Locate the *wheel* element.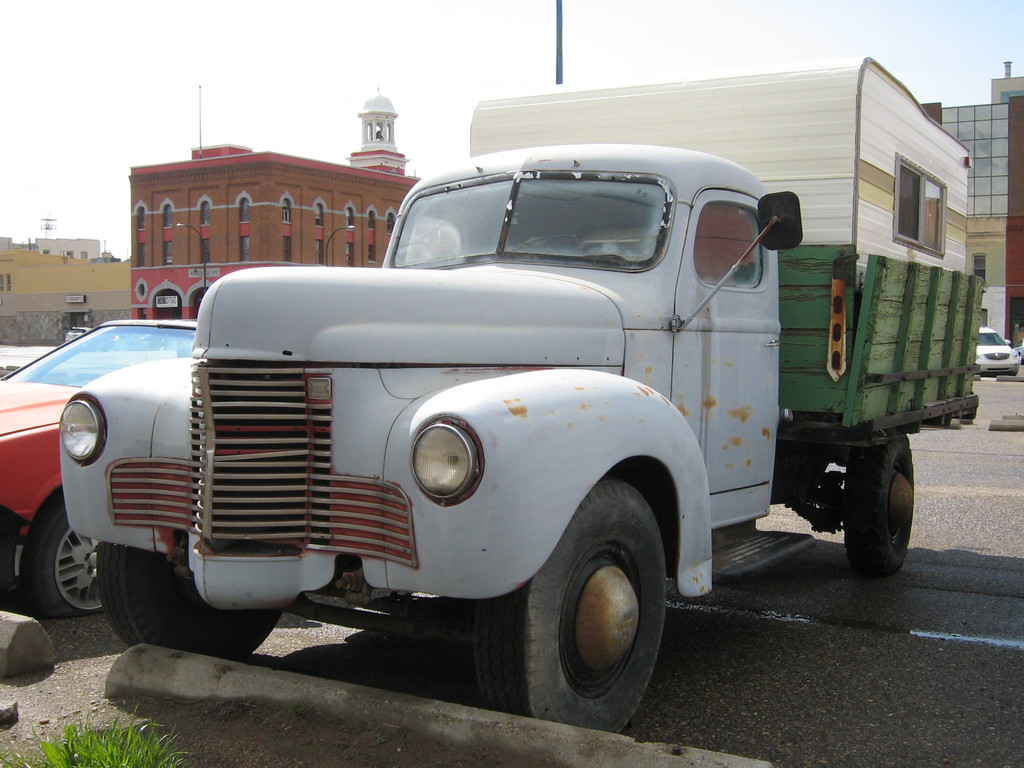
Element bbox: (x1=27, y1=500, x2=113, y2=618).
